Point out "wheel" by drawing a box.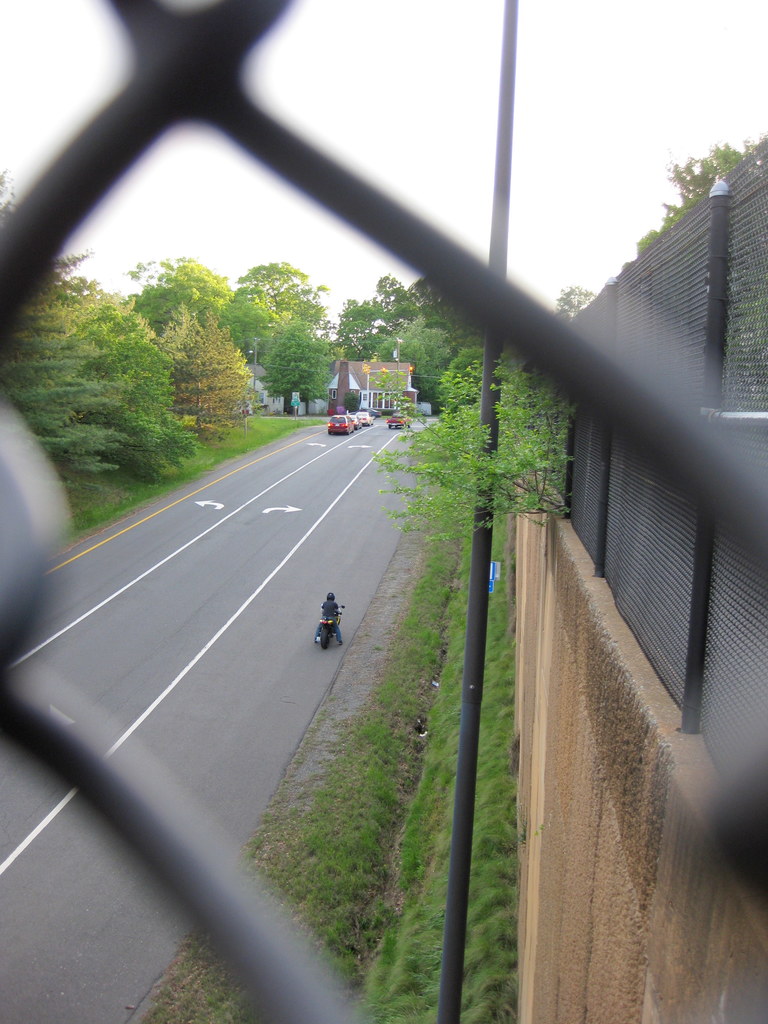
rect(326, 429, 332, 433).
